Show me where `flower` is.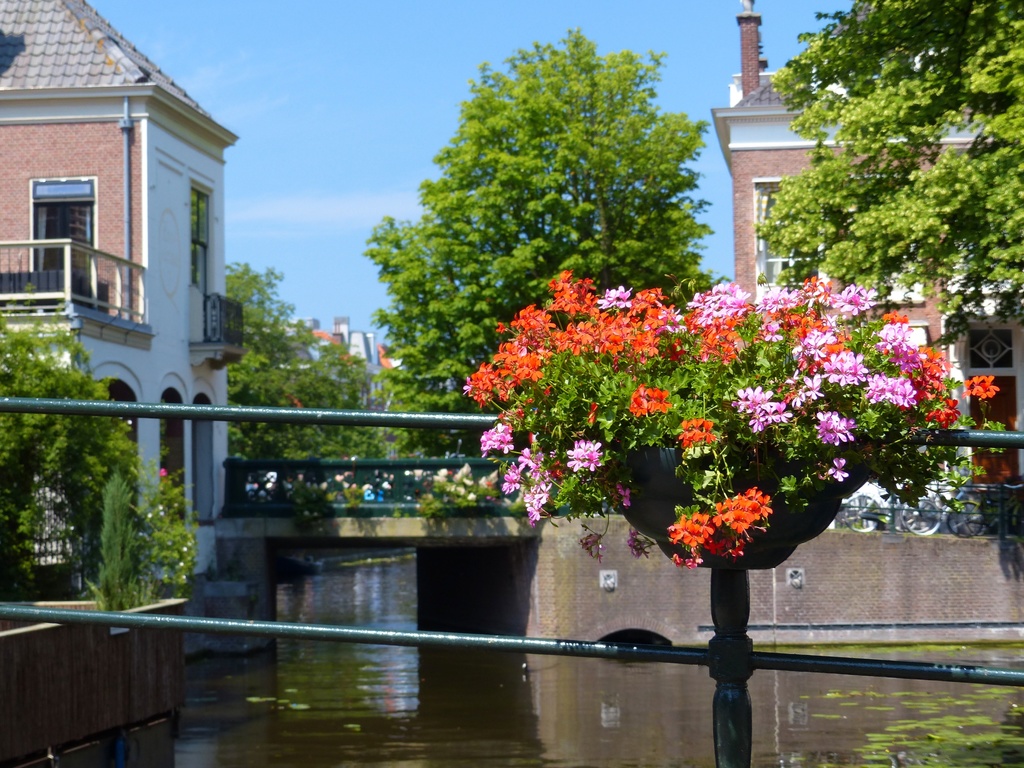
`flower` is at x1=614 y1=482 x2=632 y2=509.
